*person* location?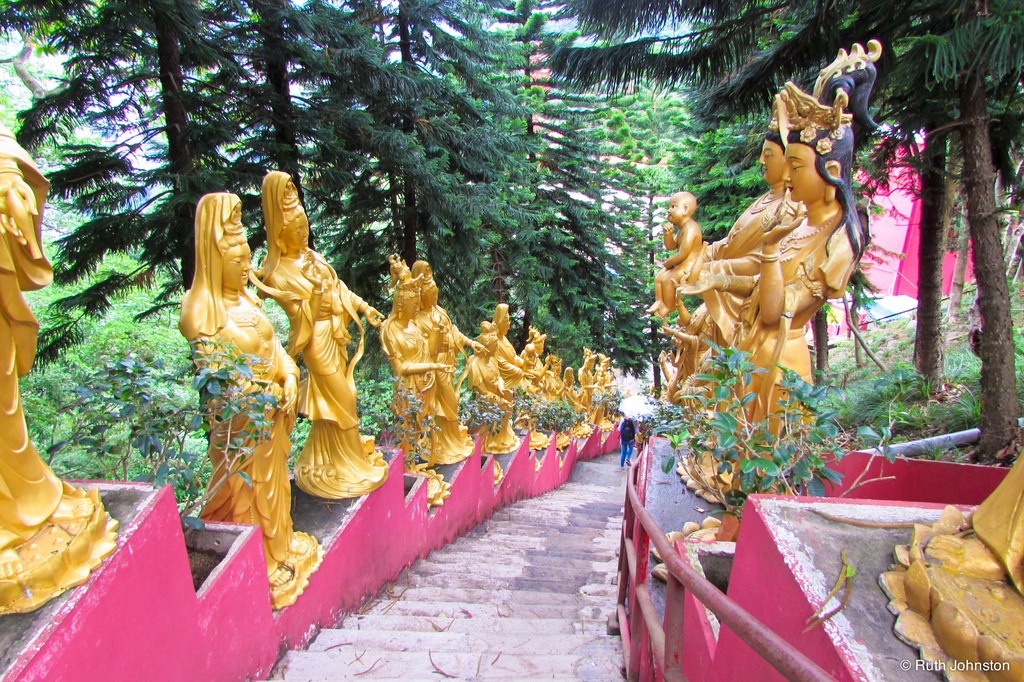
(645,195,707,313)
